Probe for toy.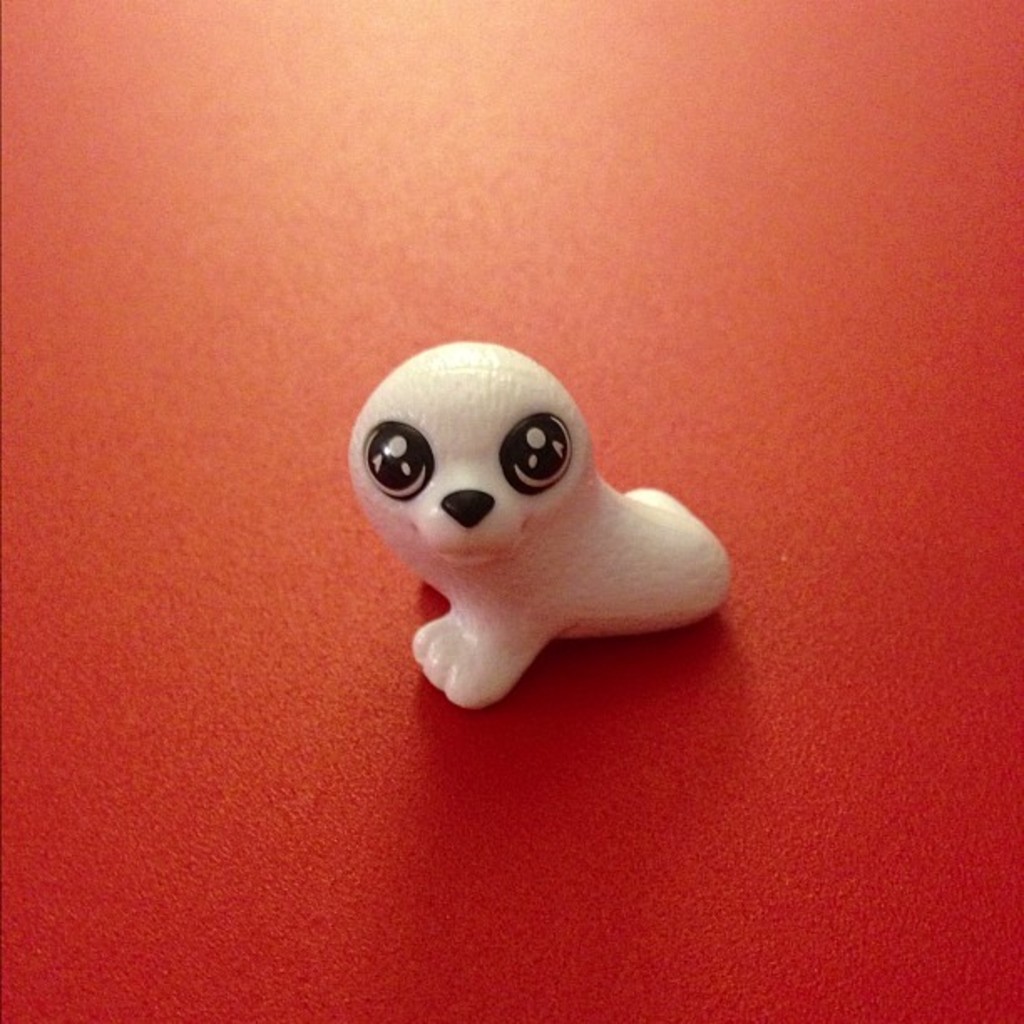
Probe result: {"x1": 331, "y1": 333, "x2": 730, "y2": 723}.
